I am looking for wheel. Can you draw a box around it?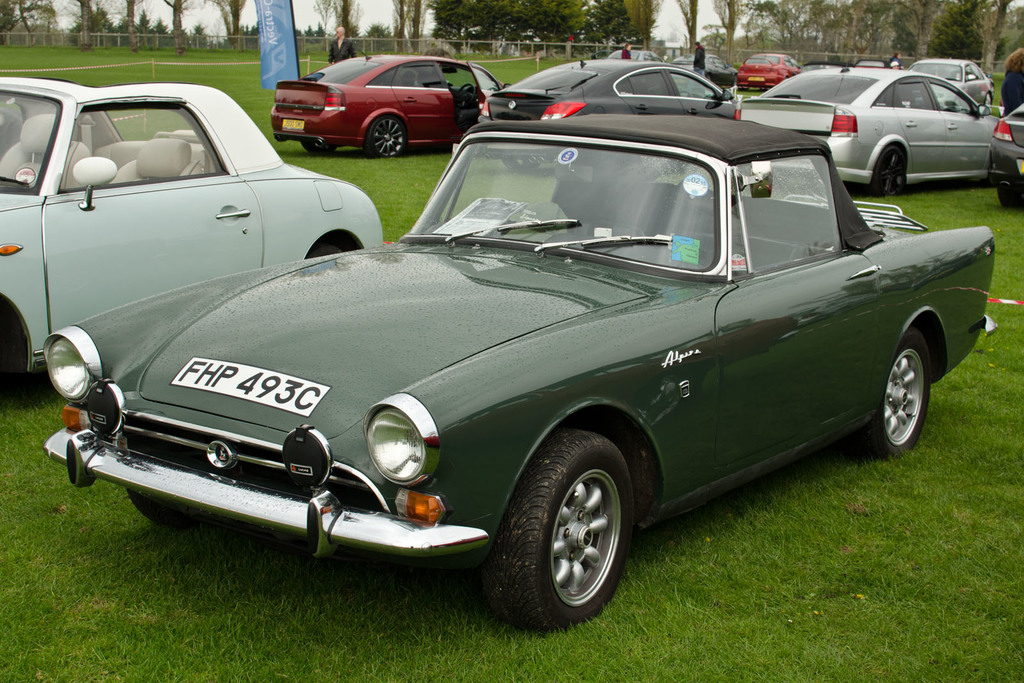
Sure, the bounding box is [306, 241, 342, 260].
